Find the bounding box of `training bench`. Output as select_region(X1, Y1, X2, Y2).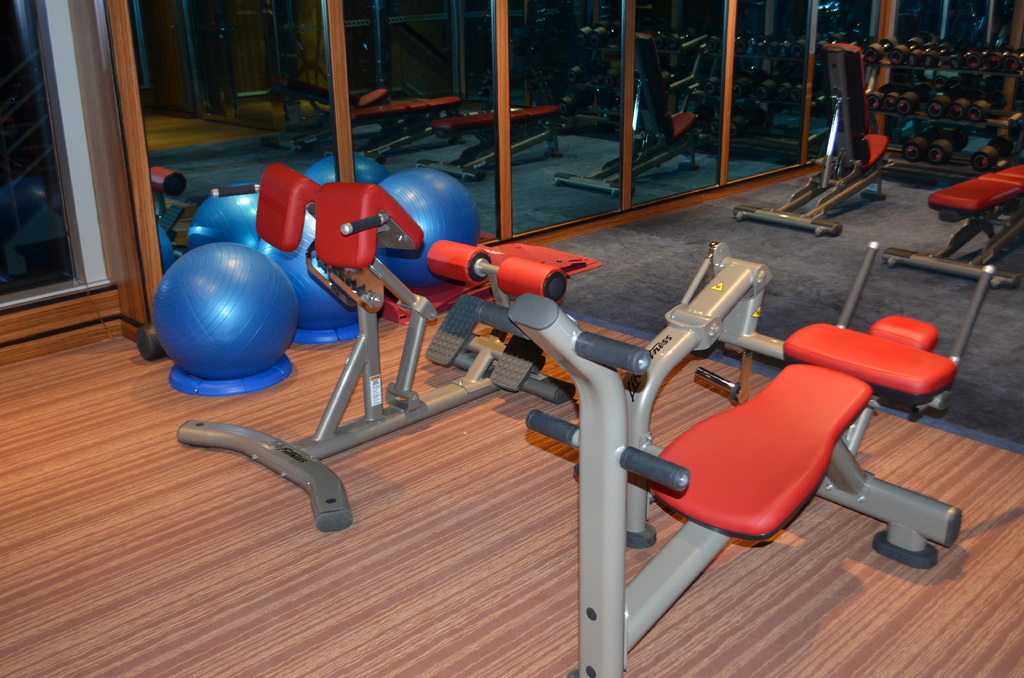
select_region(732, 40, 902, 239).
